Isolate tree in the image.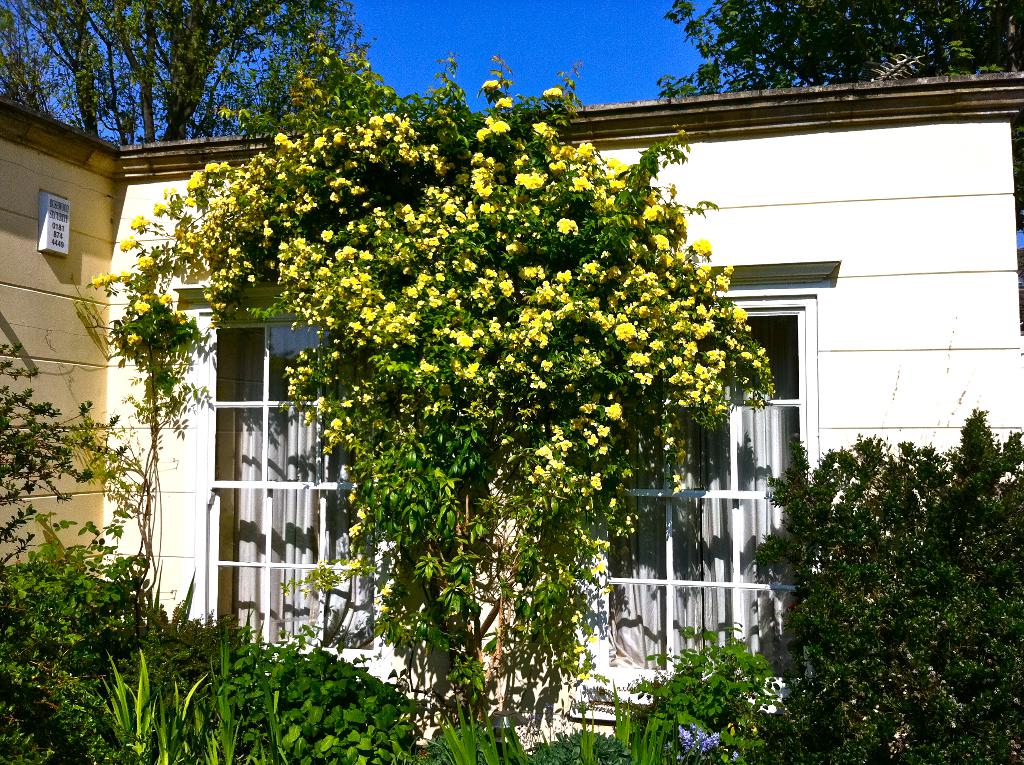
Isolated region: [118,47,776,718].
